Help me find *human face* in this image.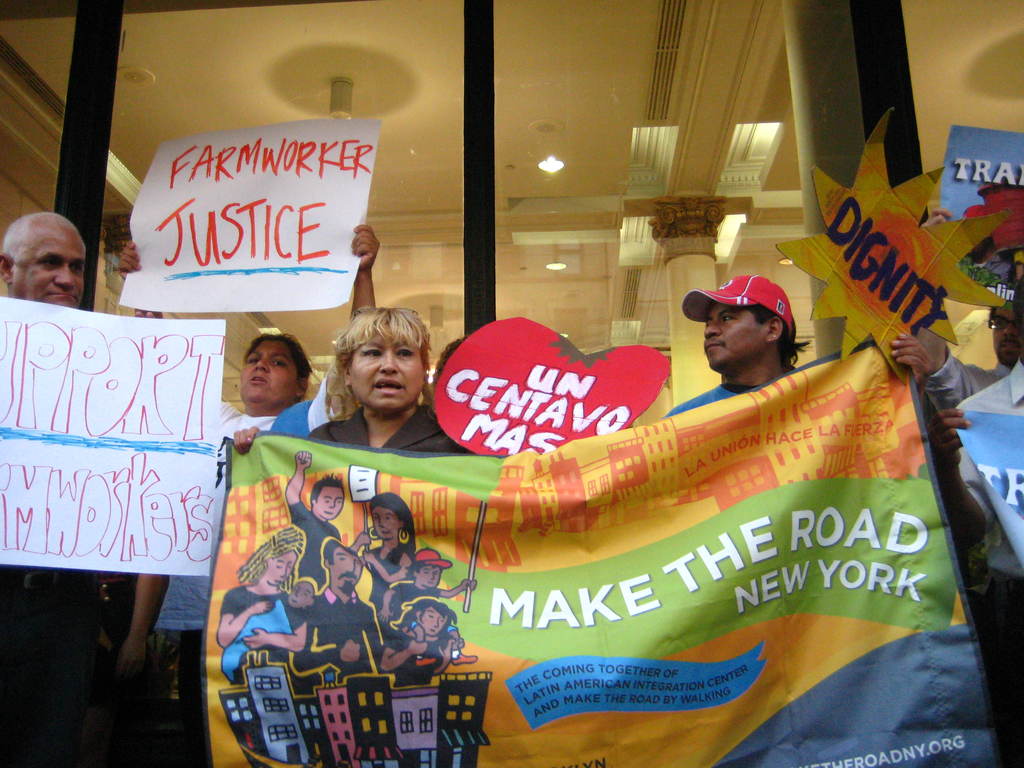
Found it: region(422, 611, 454, 631).
